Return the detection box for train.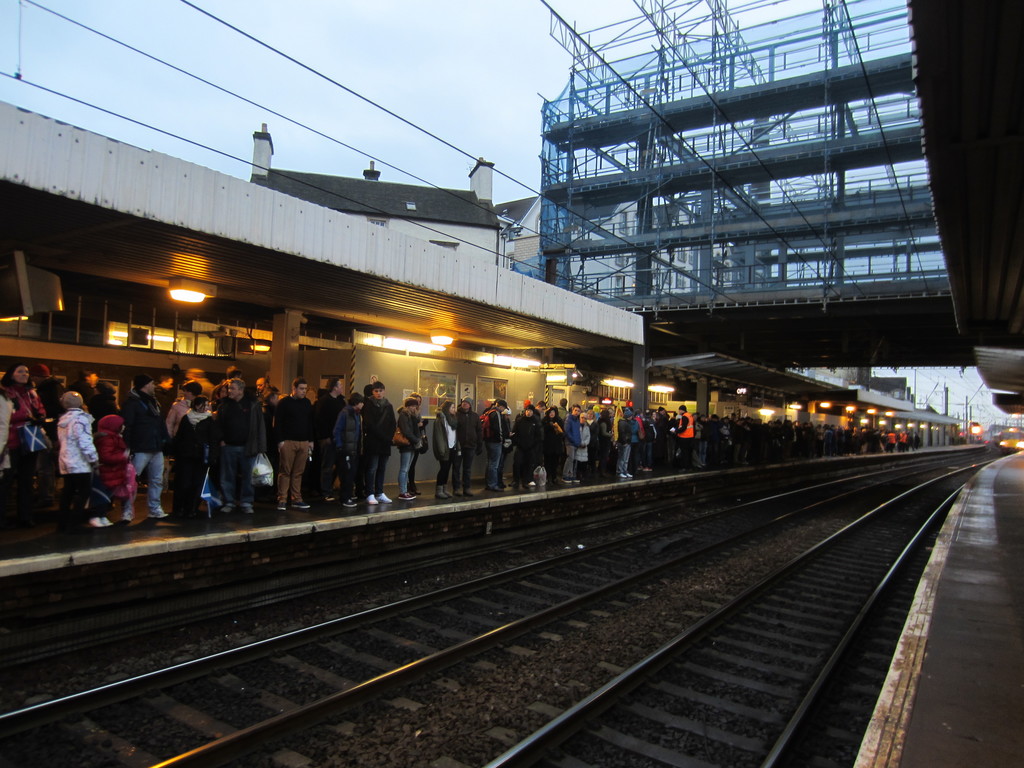
999:426:1023:451.
